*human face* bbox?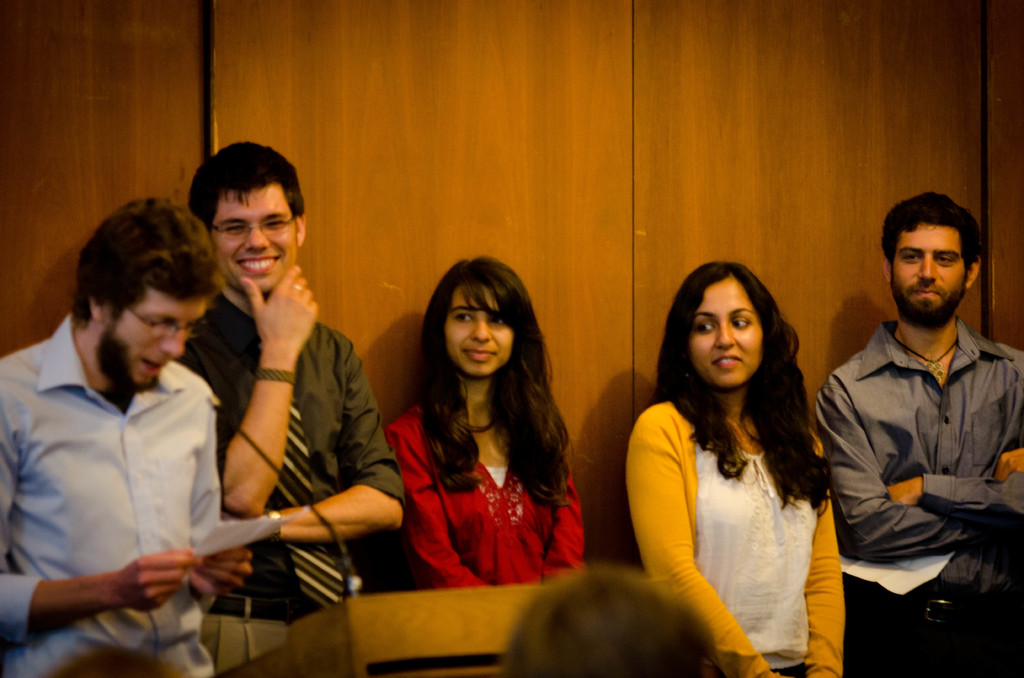
BBox(441, 277, 512, 372)
